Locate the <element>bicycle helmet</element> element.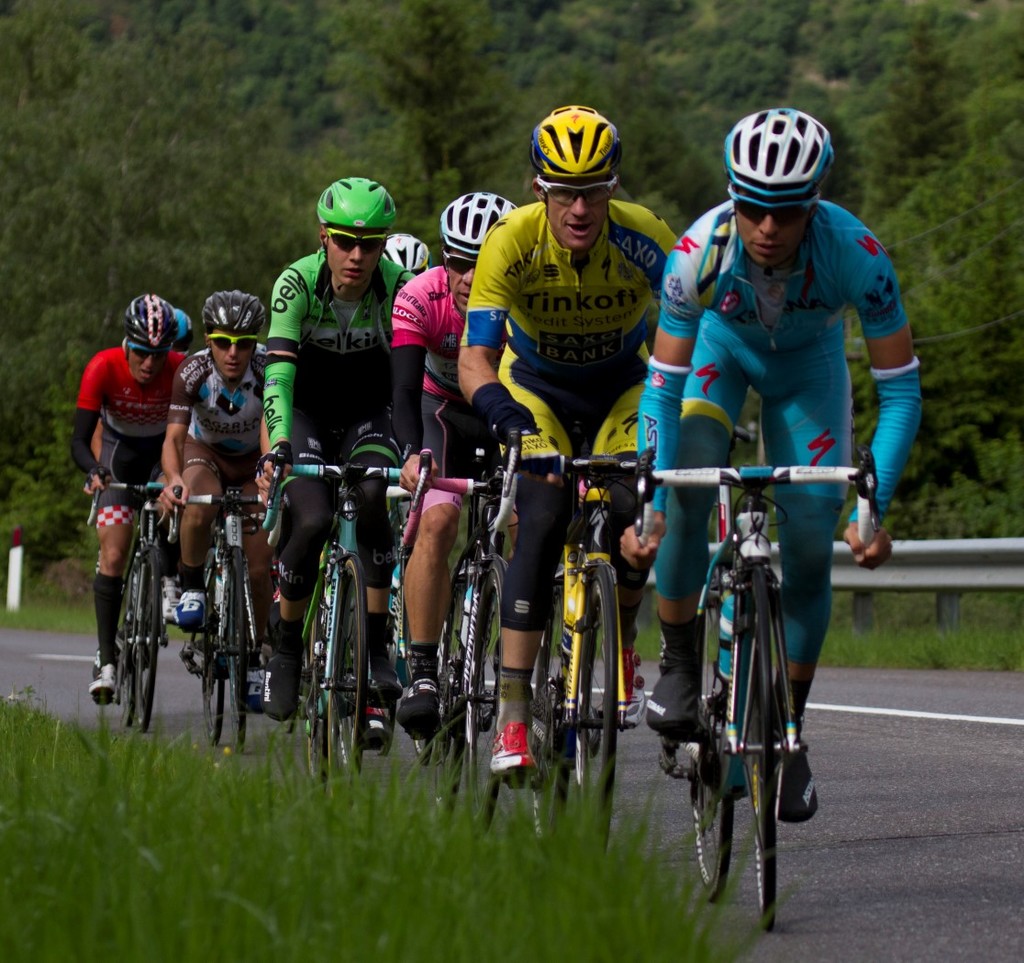
Element bbox: 121, 288, 171, 353.
